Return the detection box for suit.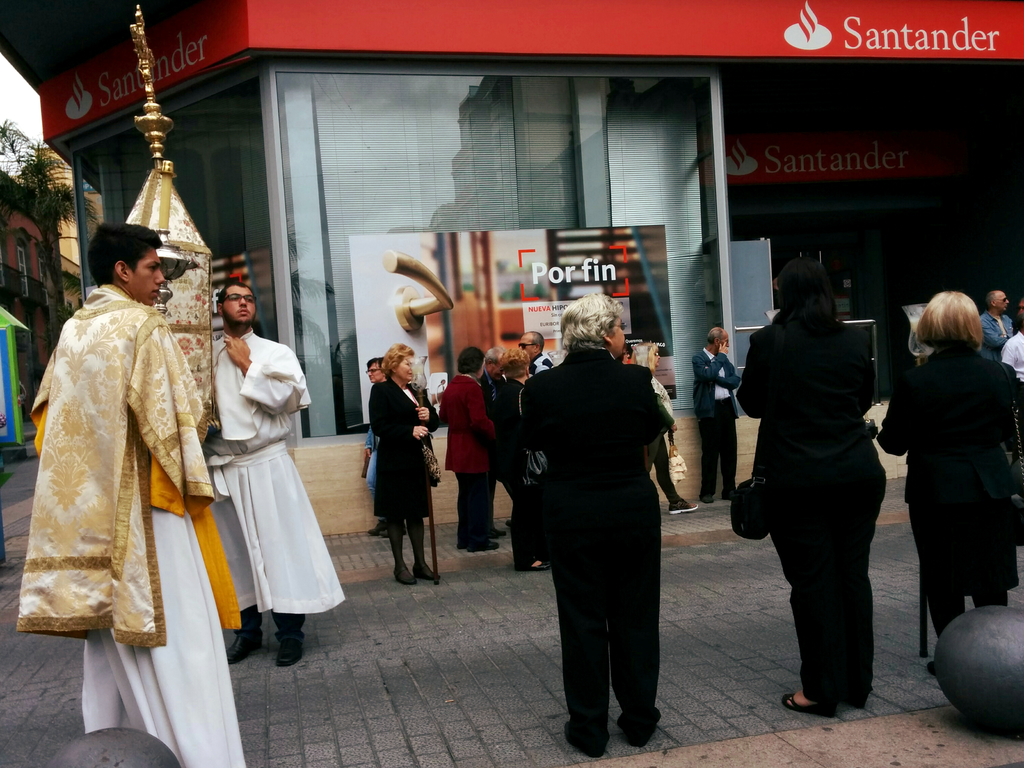
select_region(740, 288, 899, 711).
